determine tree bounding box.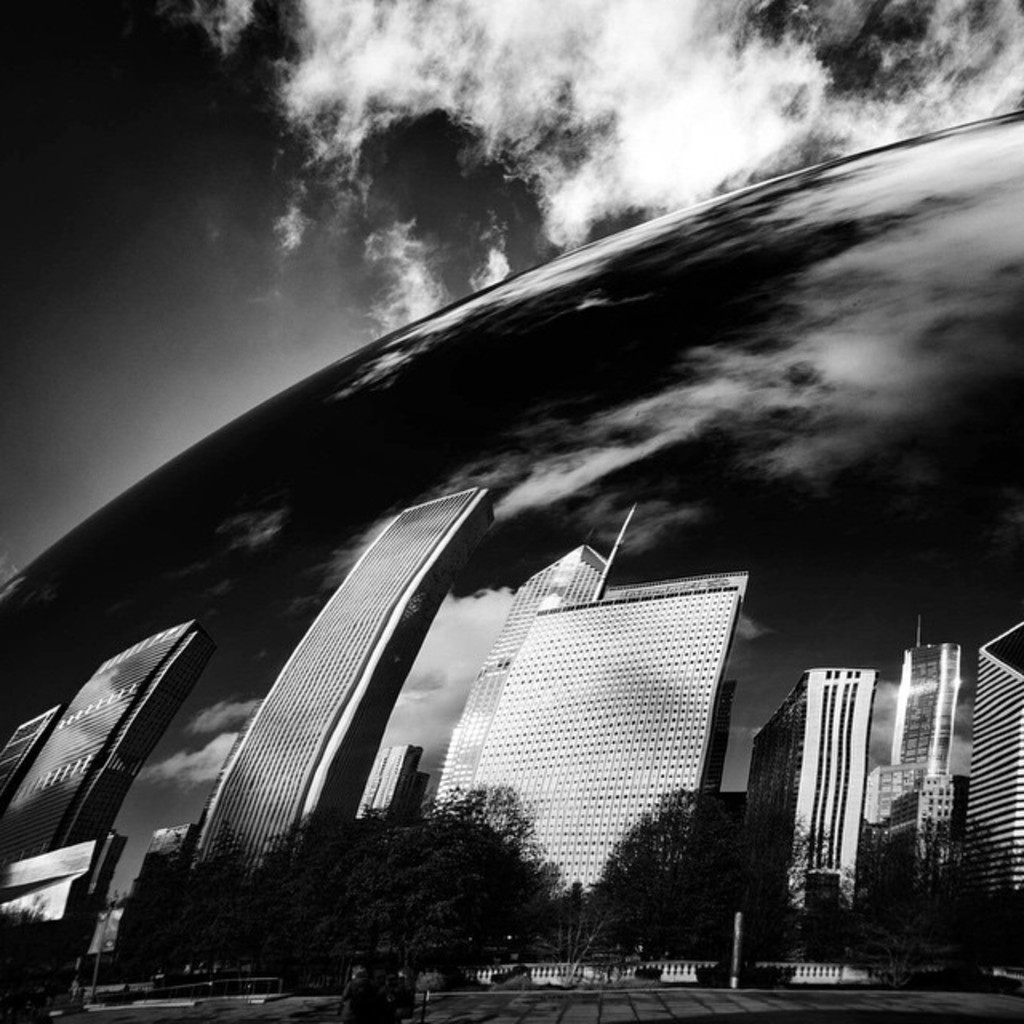
Determined: left=133, top=826, right=294, bottom=1011.
